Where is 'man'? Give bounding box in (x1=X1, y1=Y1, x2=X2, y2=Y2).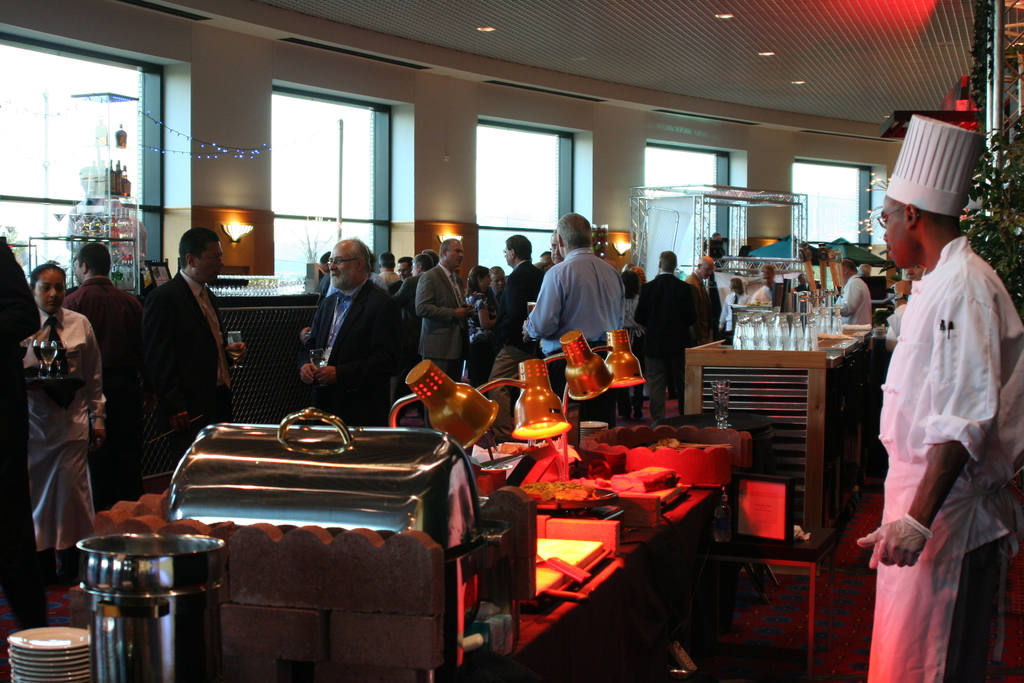
(x1=852, y1=110, x2=1023, y2=682).
